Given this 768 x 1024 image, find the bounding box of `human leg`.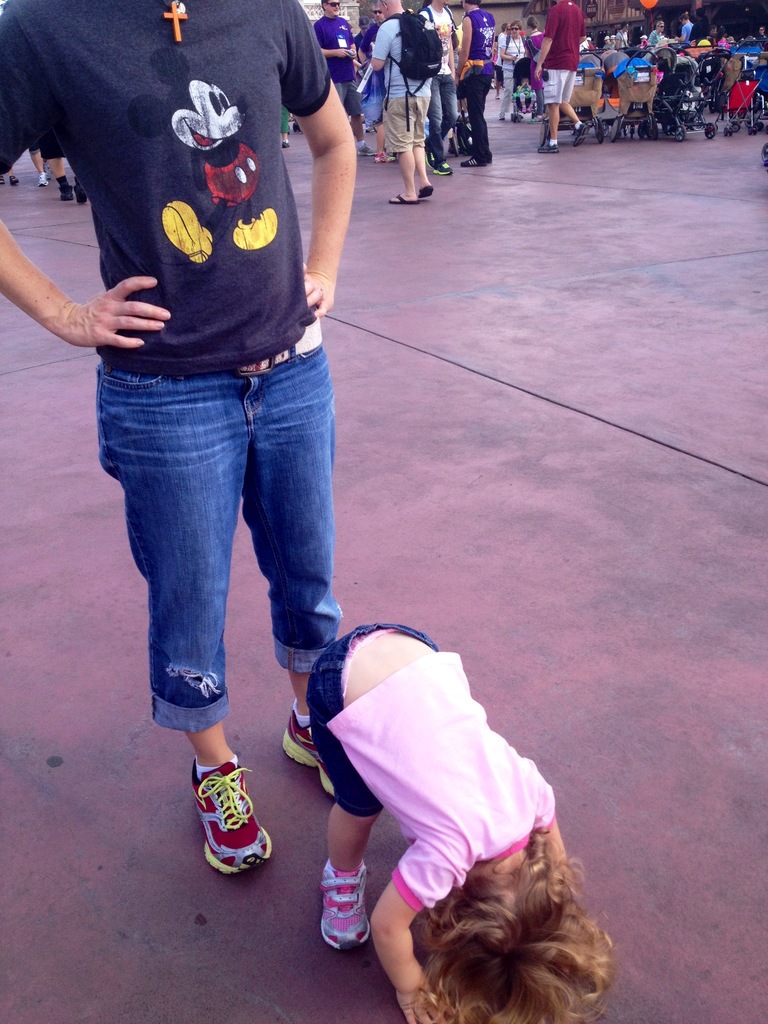
{"x1": 246, "y1": 344, "x2": 348, "y2": 799}.
